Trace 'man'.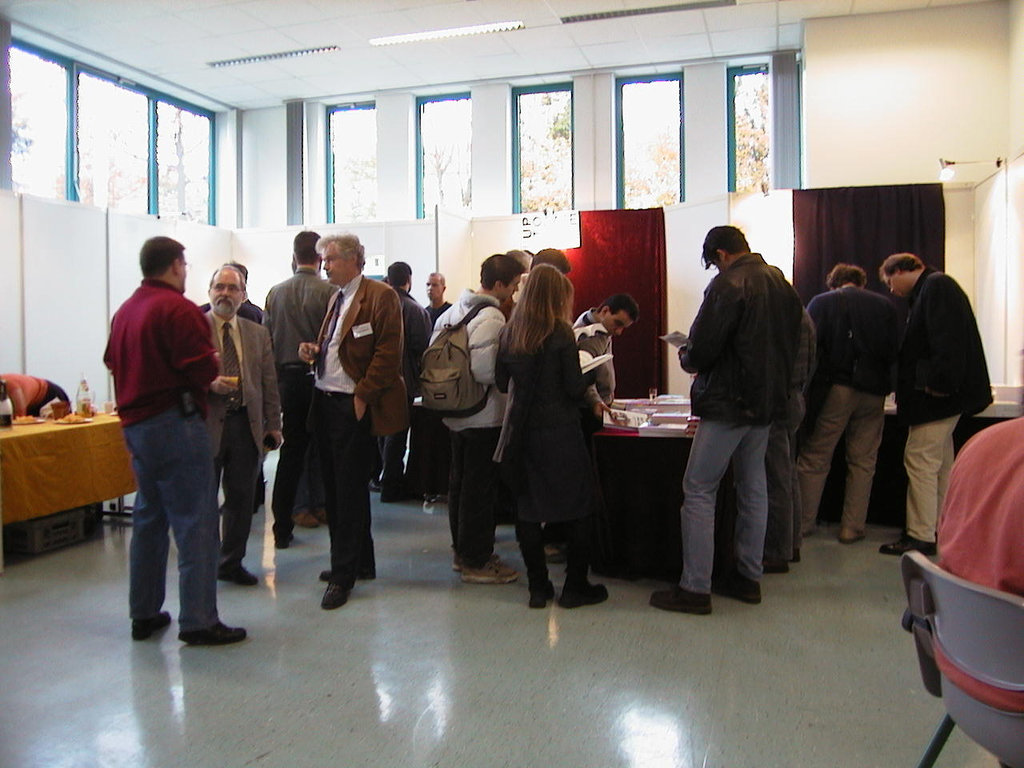
Traced to 430:250:522:586.
